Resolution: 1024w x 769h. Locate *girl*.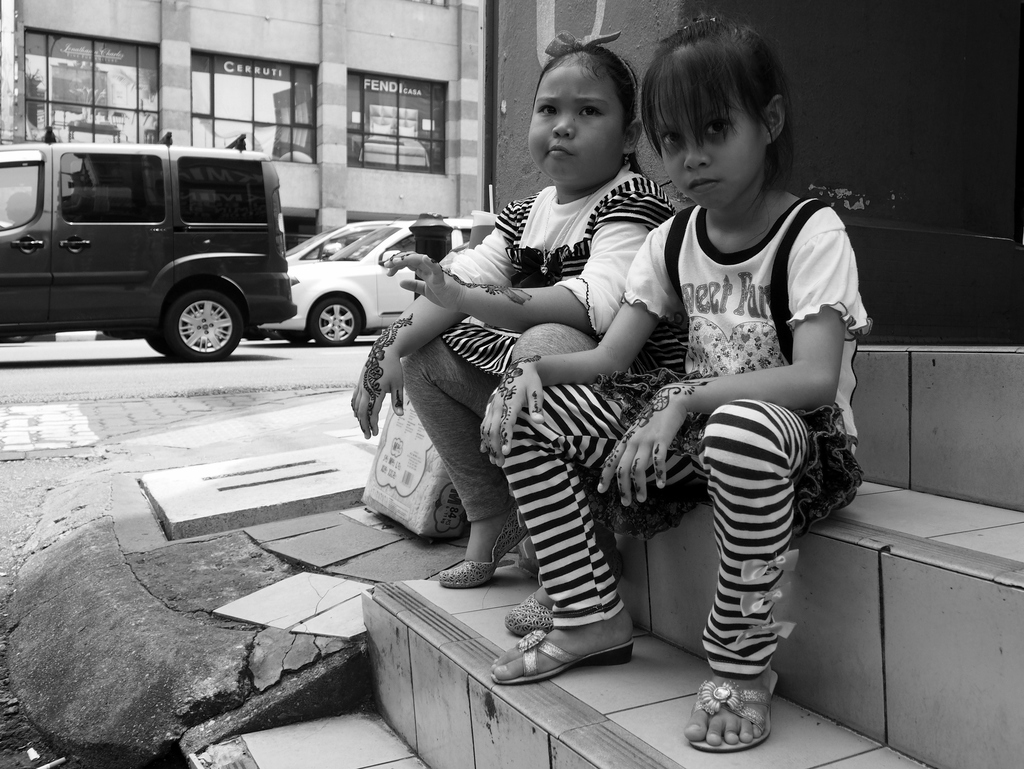
x1=350 y1=32 x2=675 y2=636.
